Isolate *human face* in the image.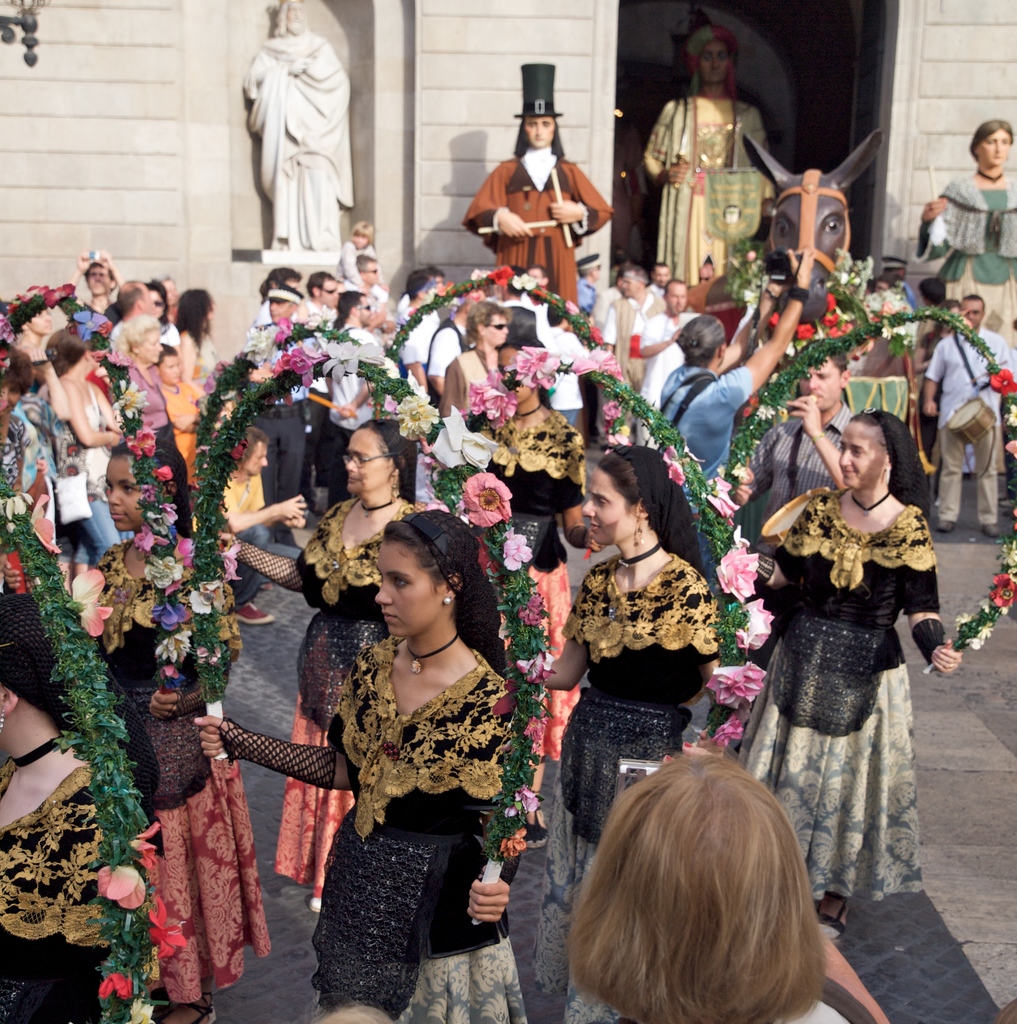
Isolated region: [left=700, top=43, right=728, bottom=85].
